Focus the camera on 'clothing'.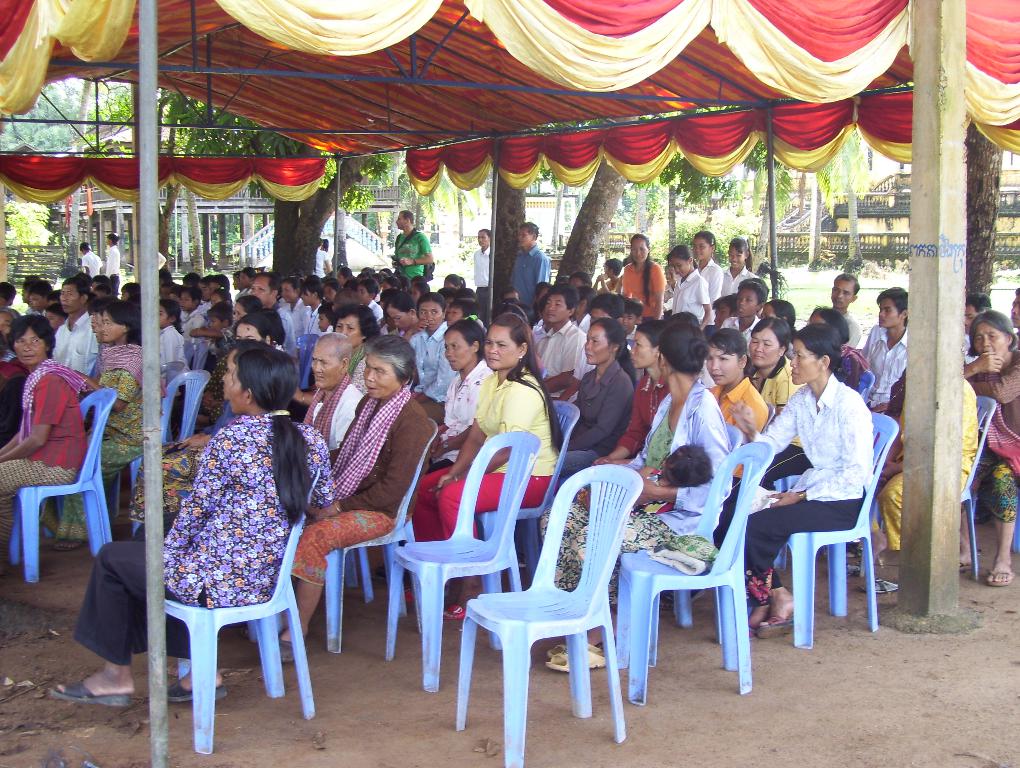
Focus region: <bbox>202, 324, 238, 419</bbox>.
